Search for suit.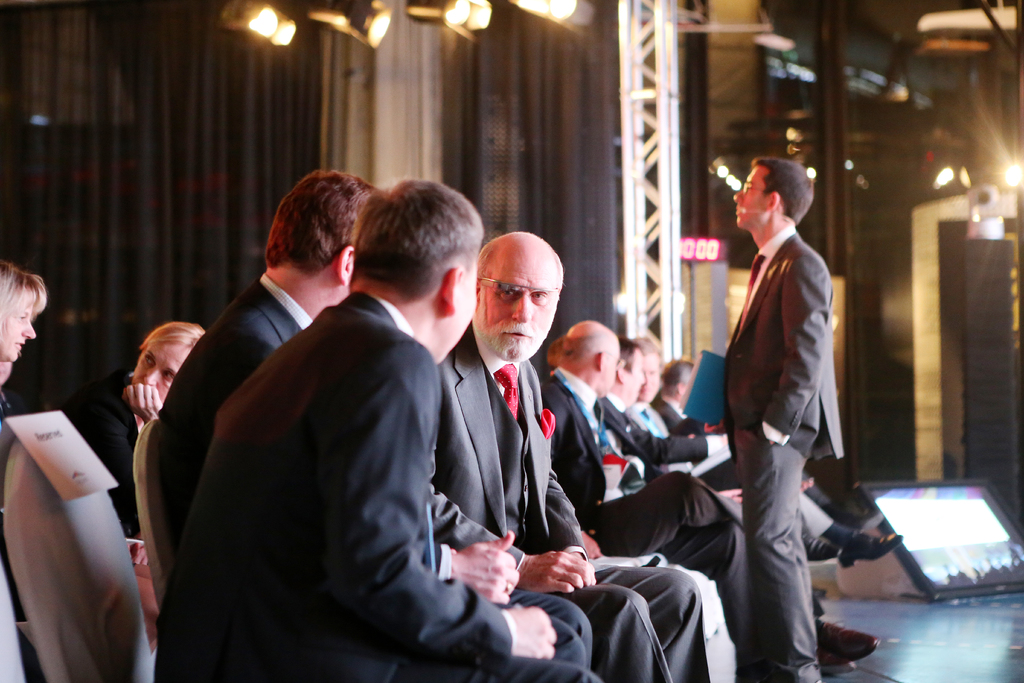
Found at rect(154, 279, 598, 667).
